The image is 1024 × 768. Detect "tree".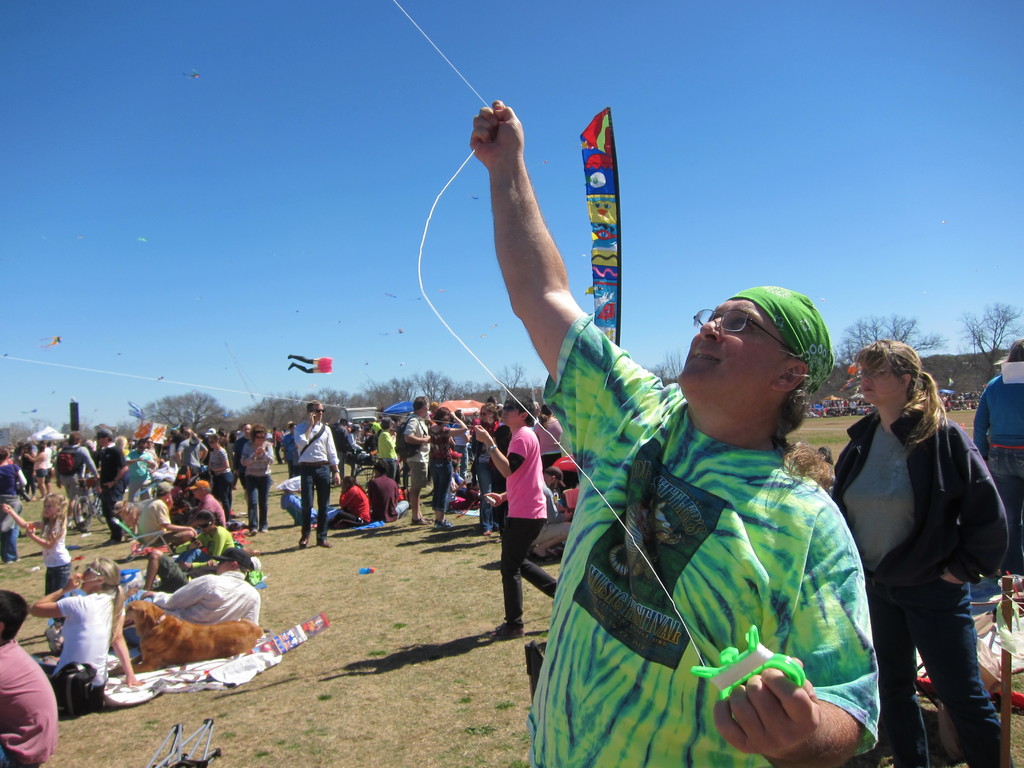
Detection: BBox(0, 412, 96, 497).
